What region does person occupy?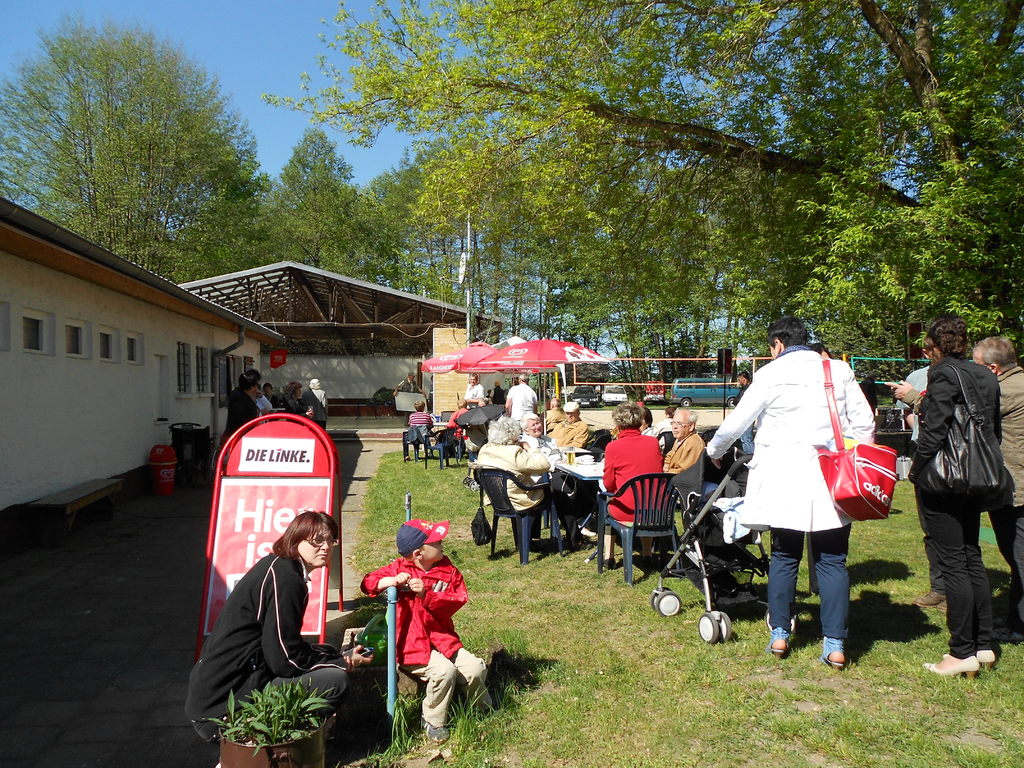
<box>383,516,472,737</box>.
